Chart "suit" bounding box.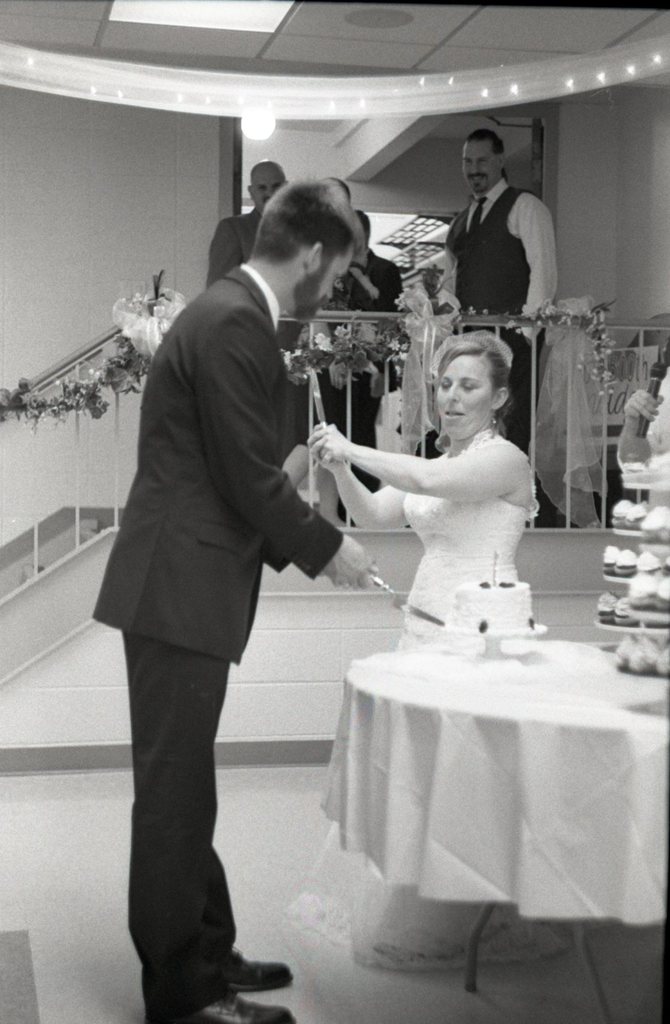
Charted: select_region(99, 178, 348, 1023).
